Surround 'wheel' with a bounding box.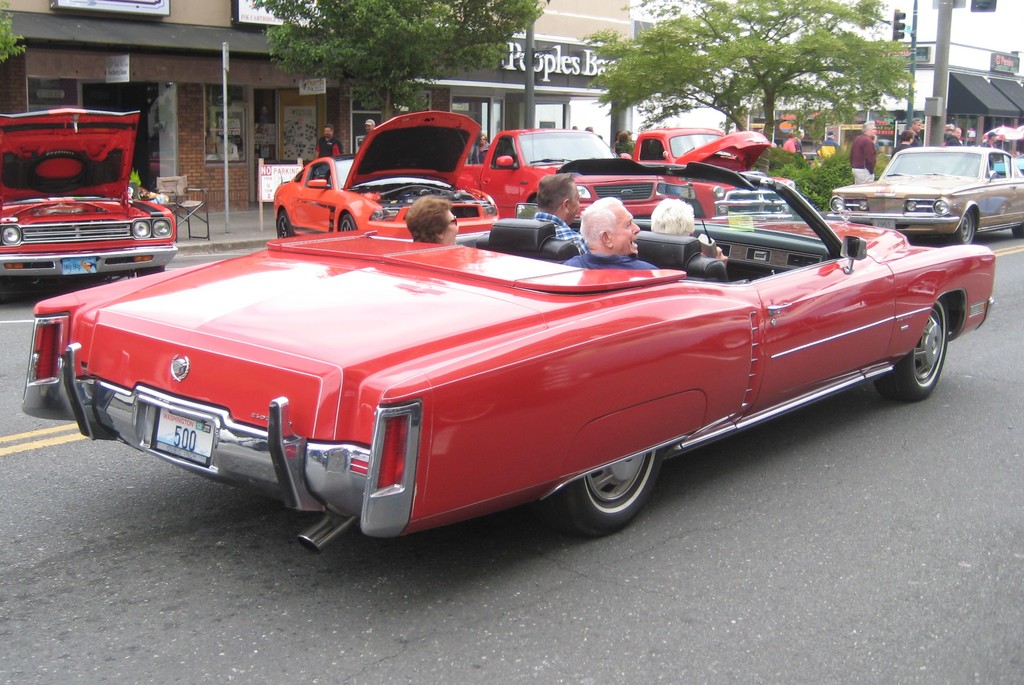
[1012,224,1023,236].
